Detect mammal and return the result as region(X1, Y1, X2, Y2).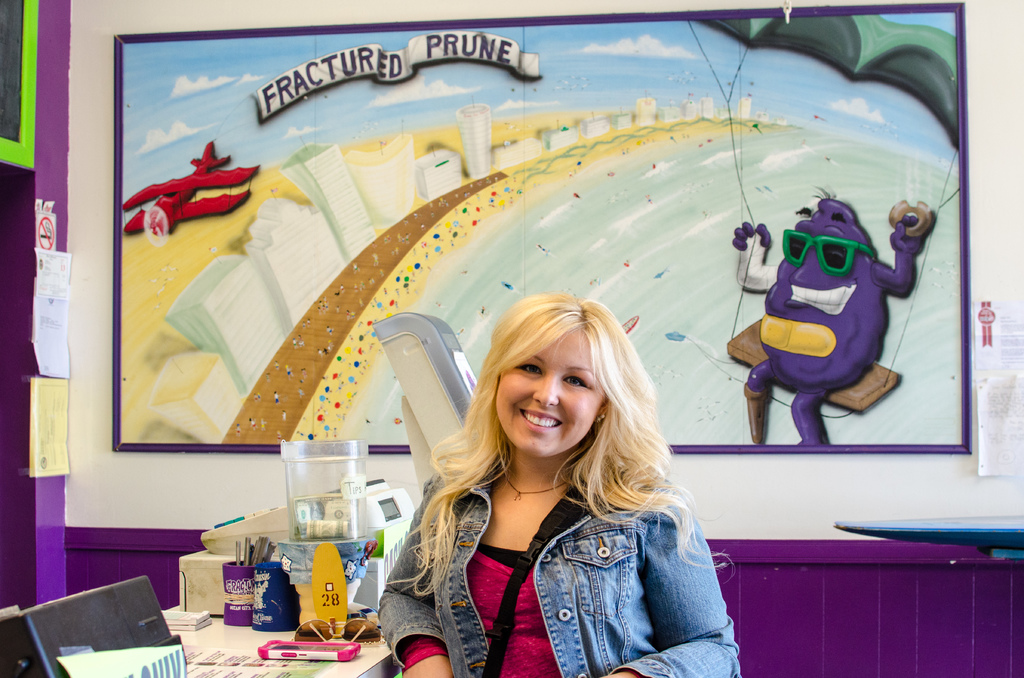
region(727, 190, 928, 435).
